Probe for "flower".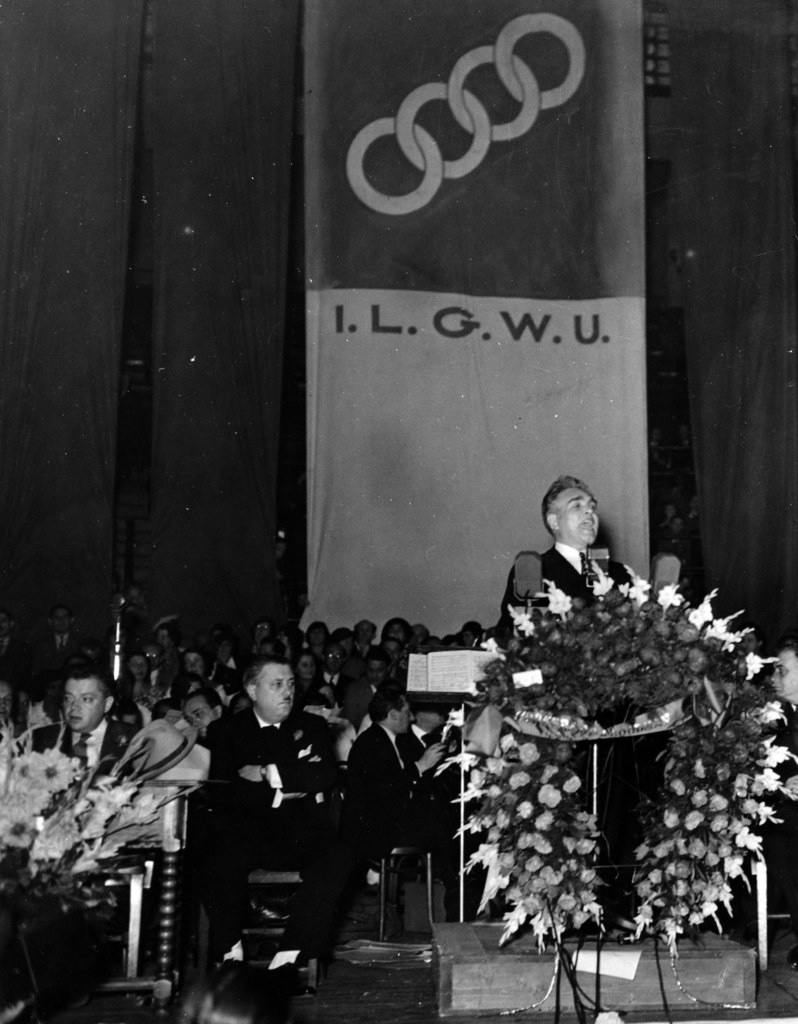
Probe result: box=[443, 704, 465, 735].
